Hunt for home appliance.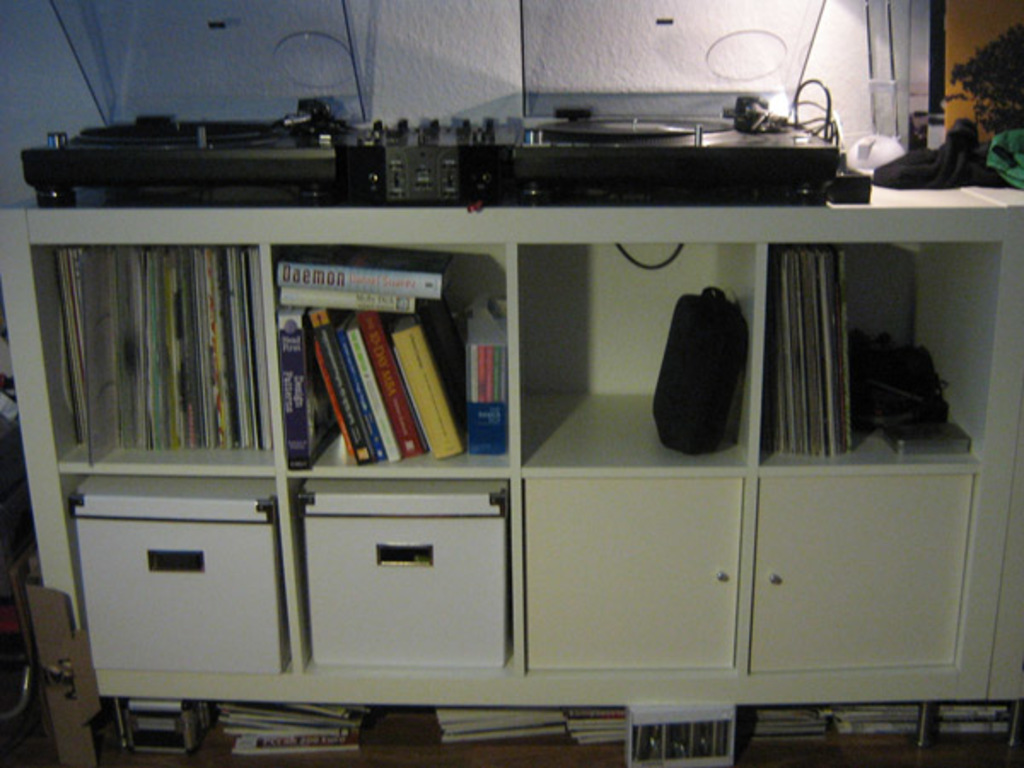
Hunted down at detection(17, 97, 382, 201).
